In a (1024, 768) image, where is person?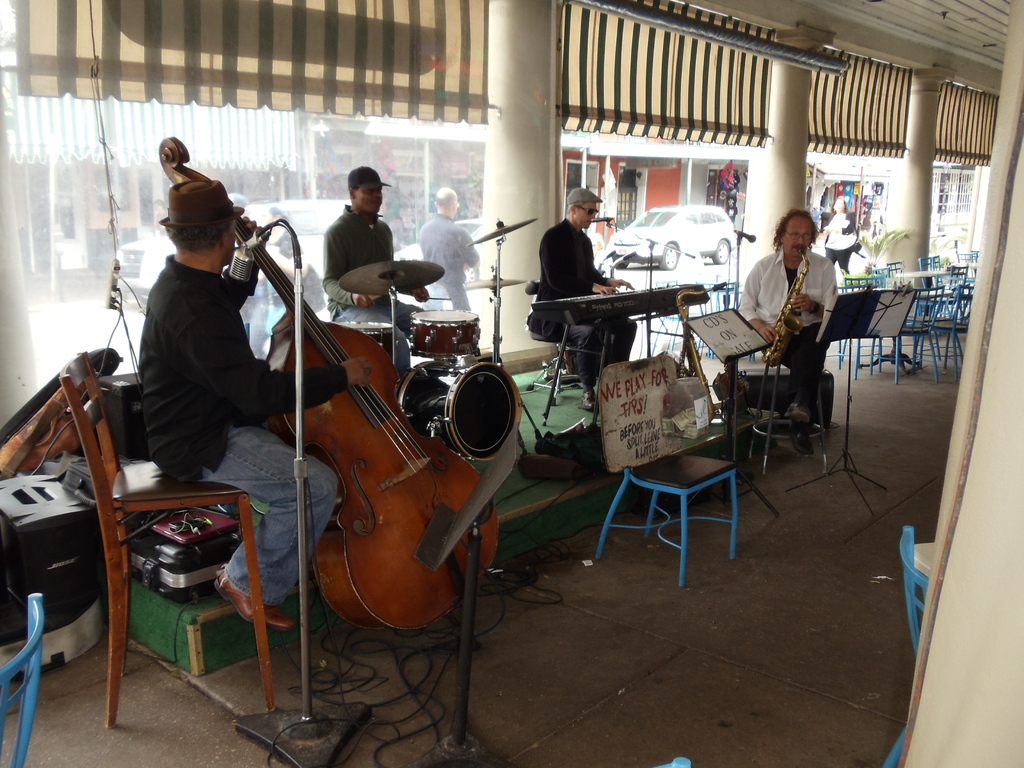
bbox(317, 161, 448, 380).
